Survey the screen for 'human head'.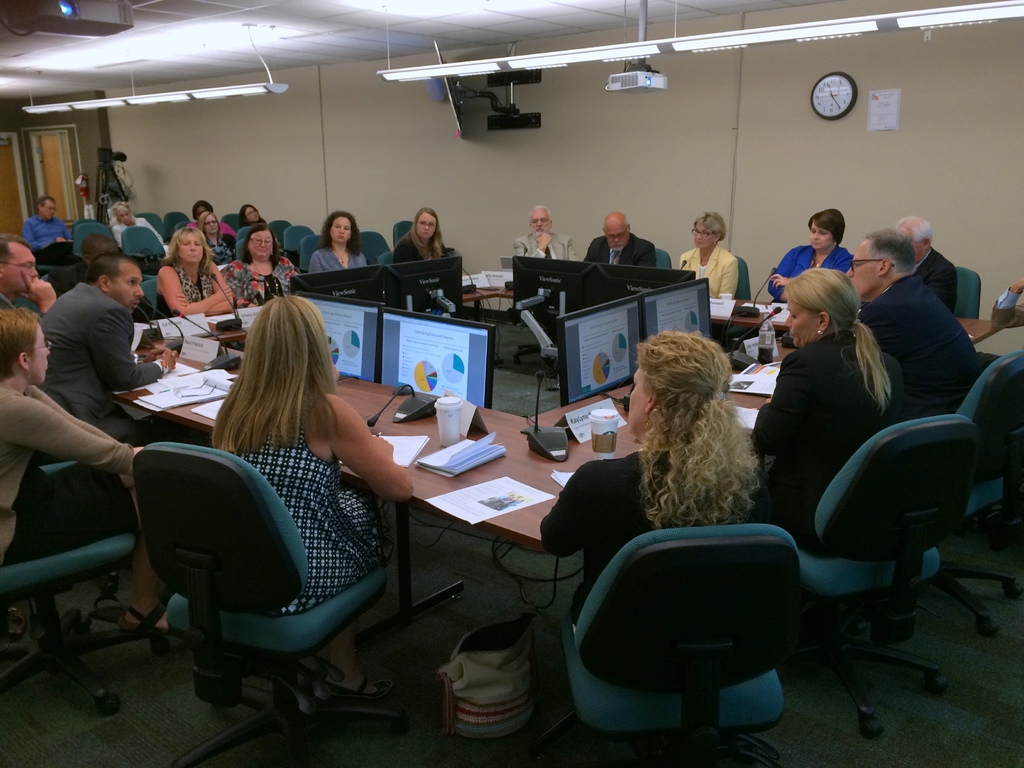
Survey found: box=[413, 206, 436, 241].
